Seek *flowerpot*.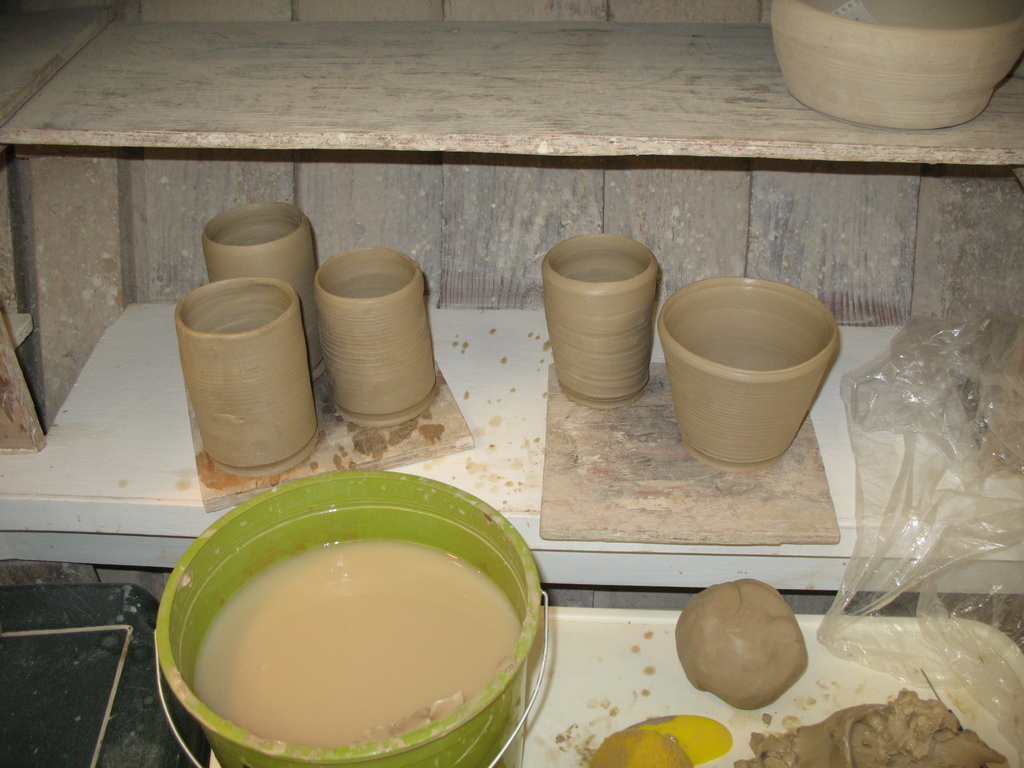
648/265/833/486.
